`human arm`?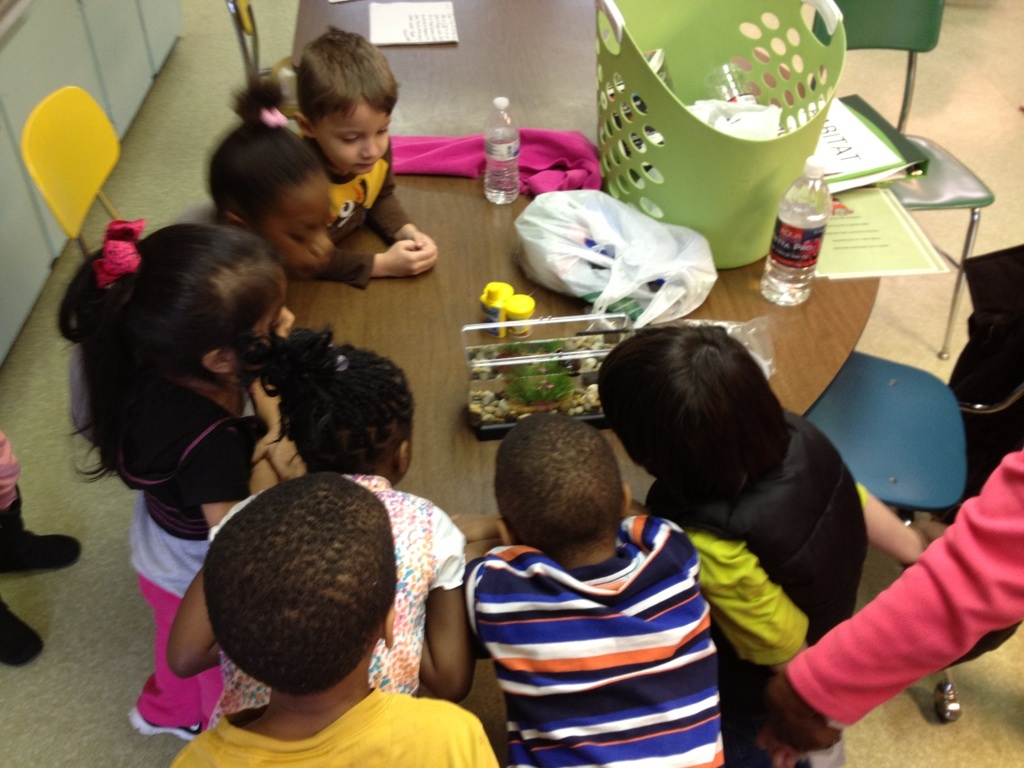
x1=614, y1=503, x2=710, y2=609
